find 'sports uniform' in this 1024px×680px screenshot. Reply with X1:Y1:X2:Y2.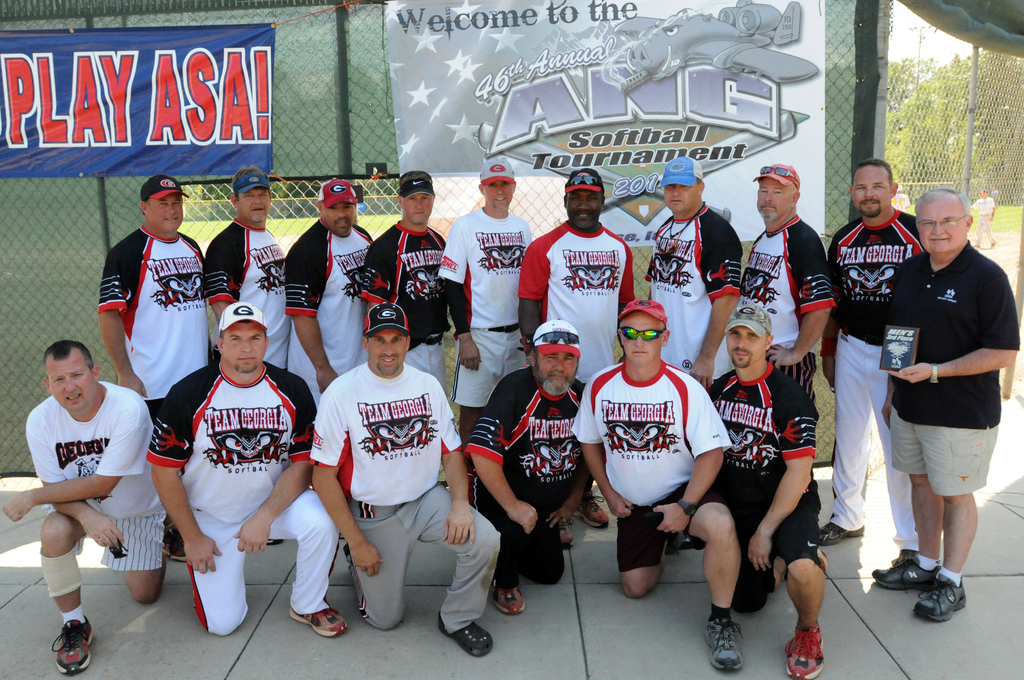
645:209:751:373.
